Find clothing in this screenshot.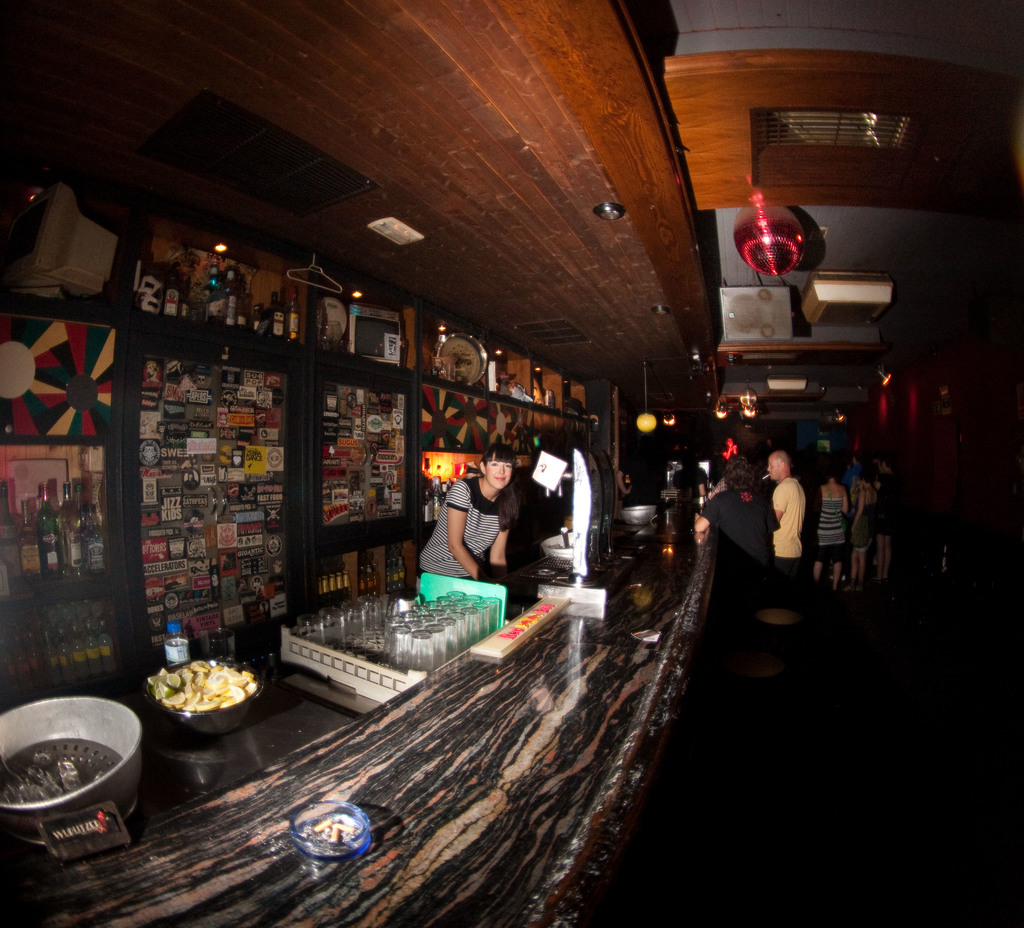
The bounding box for clothing is pyautogui.locateOnScreen(418, 468, 502, 587).
